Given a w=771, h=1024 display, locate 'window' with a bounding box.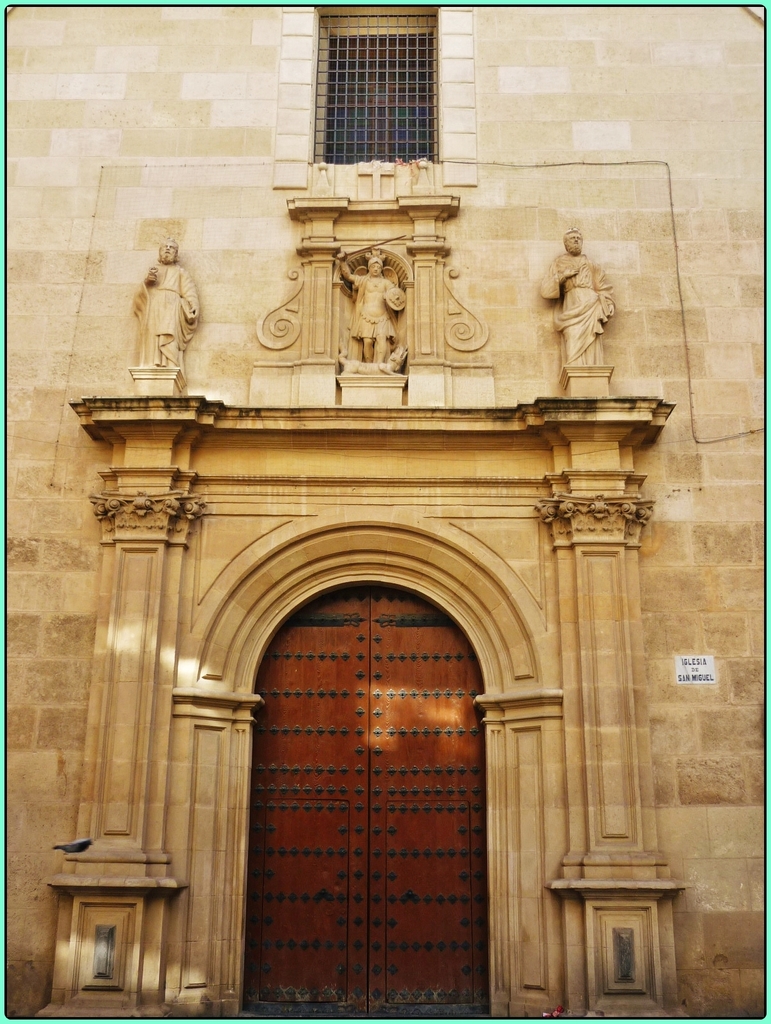
Located: {"left": 307, "top": 4, "right": 436, "bottom": 173}.
